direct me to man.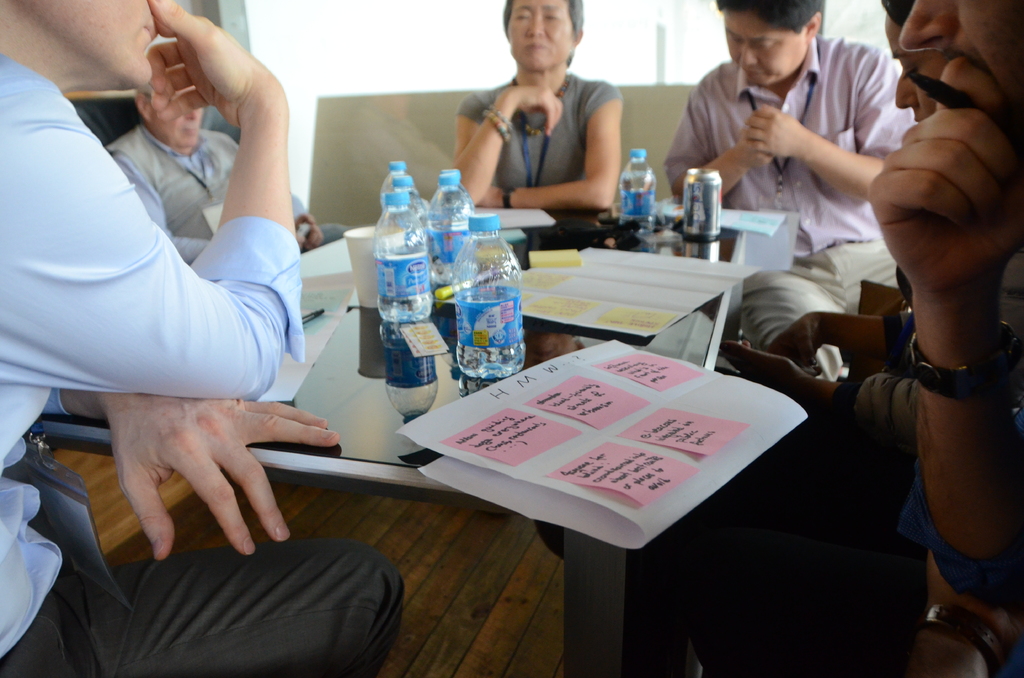
Direction: bbox=[0, 0, 409, 677].
